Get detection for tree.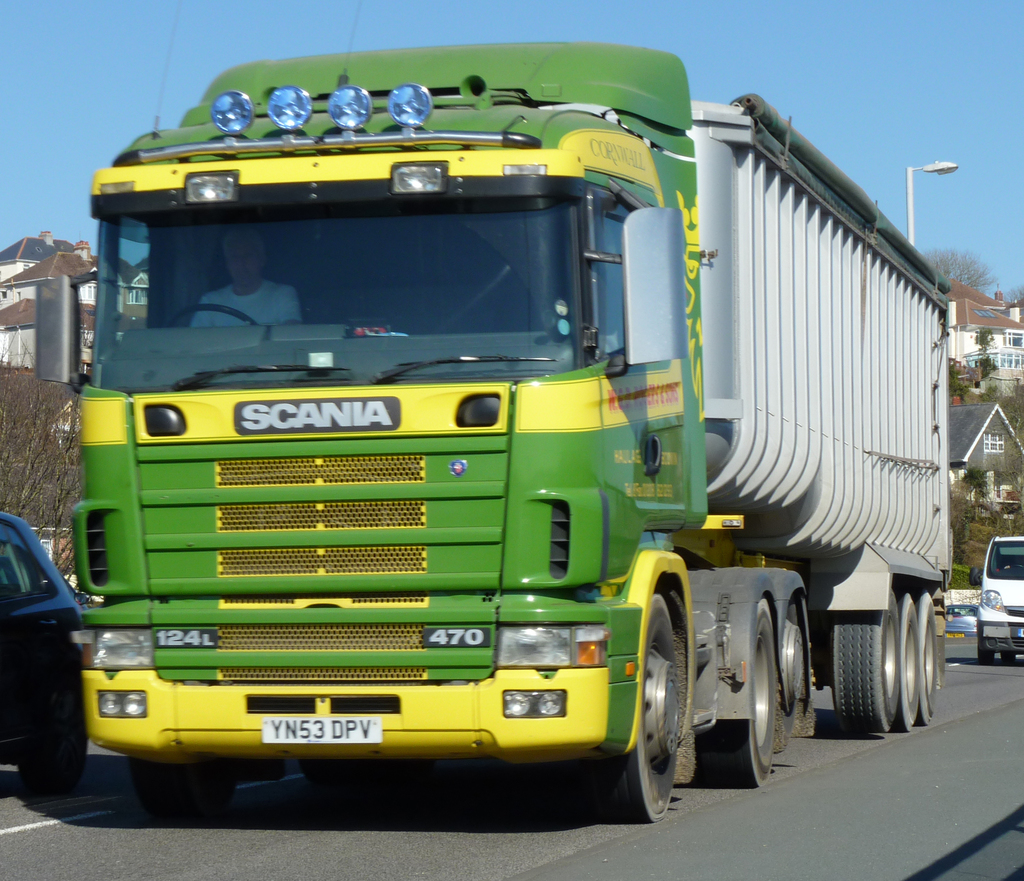
Detection: 952/356/989/410.
